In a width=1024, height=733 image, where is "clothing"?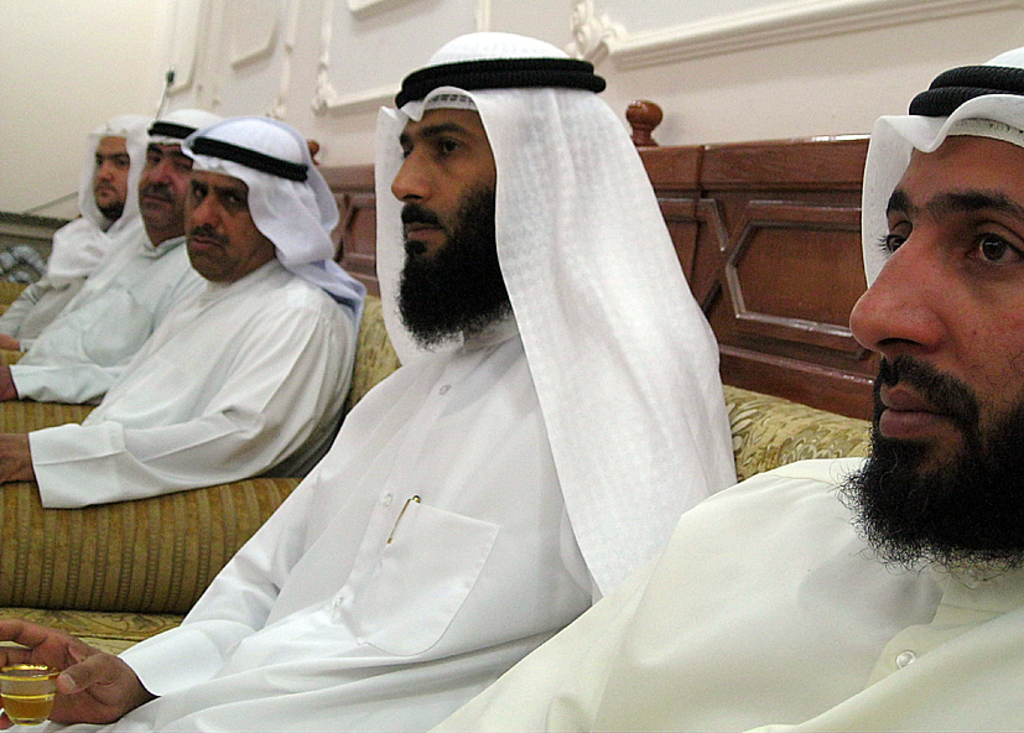
pyautogui.locateOnScreen(1, 100, 224, 404).
